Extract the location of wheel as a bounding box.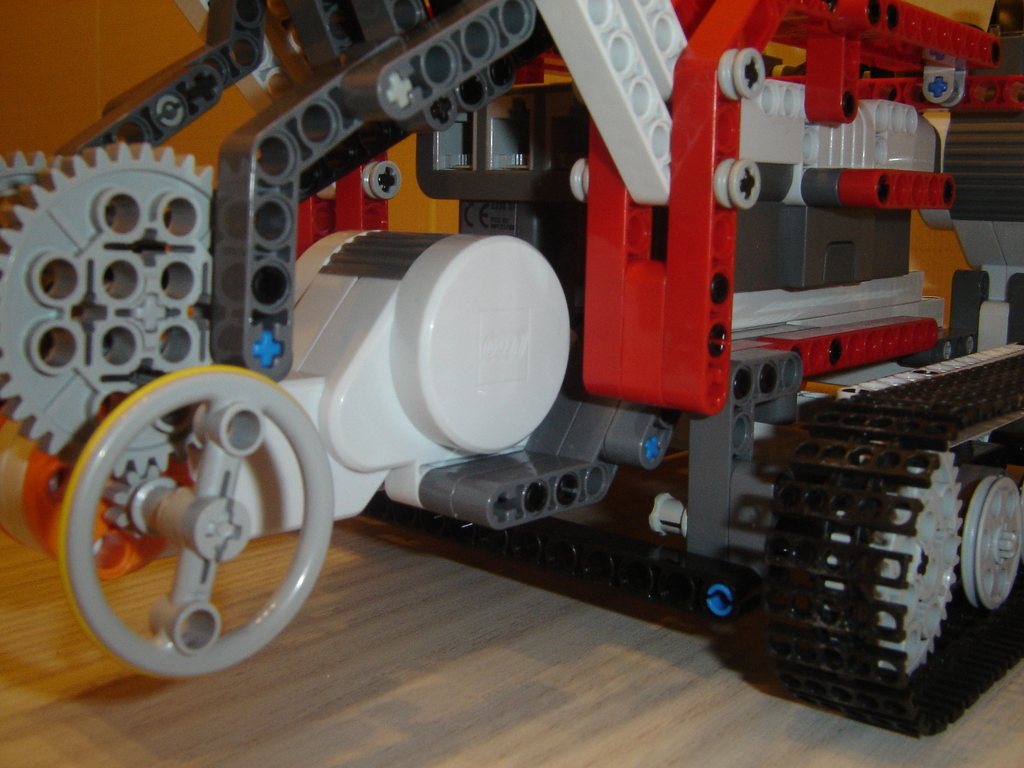
[761,353,1023,739].
